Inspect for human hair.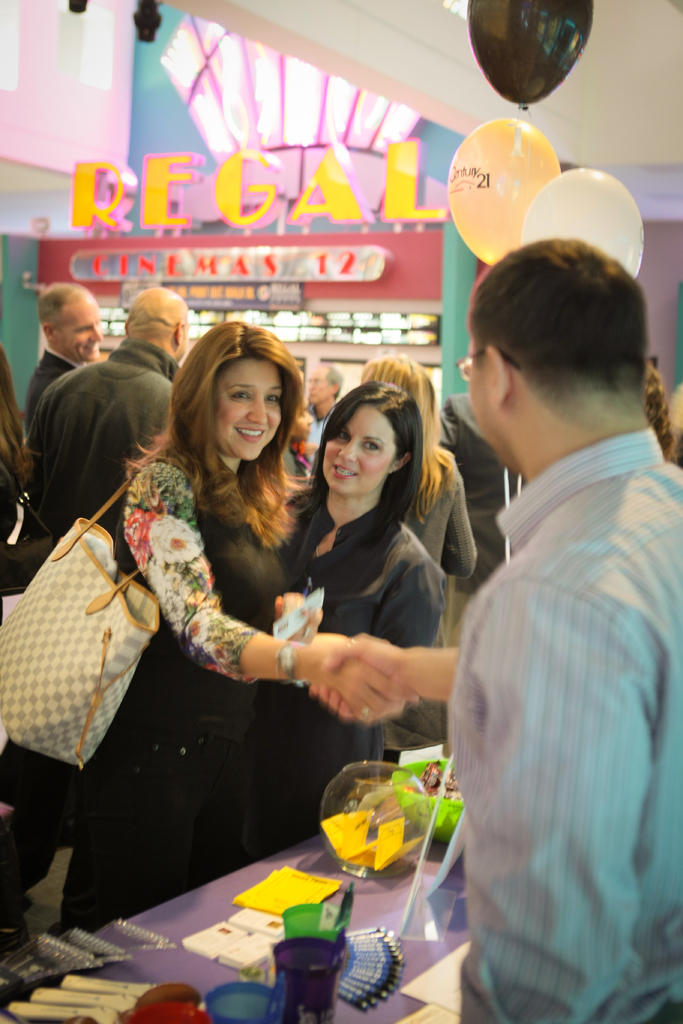
Inspection: box=[354, 360, 463, 496].
